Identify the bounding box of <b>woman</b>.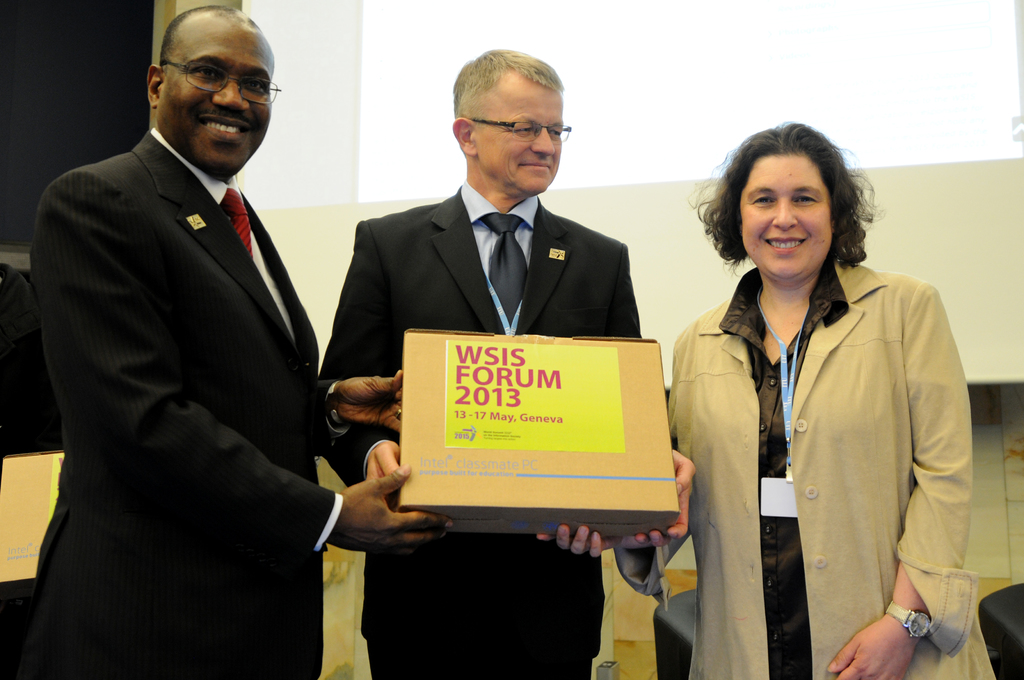
BBox(660, 122, 1007, 679).
